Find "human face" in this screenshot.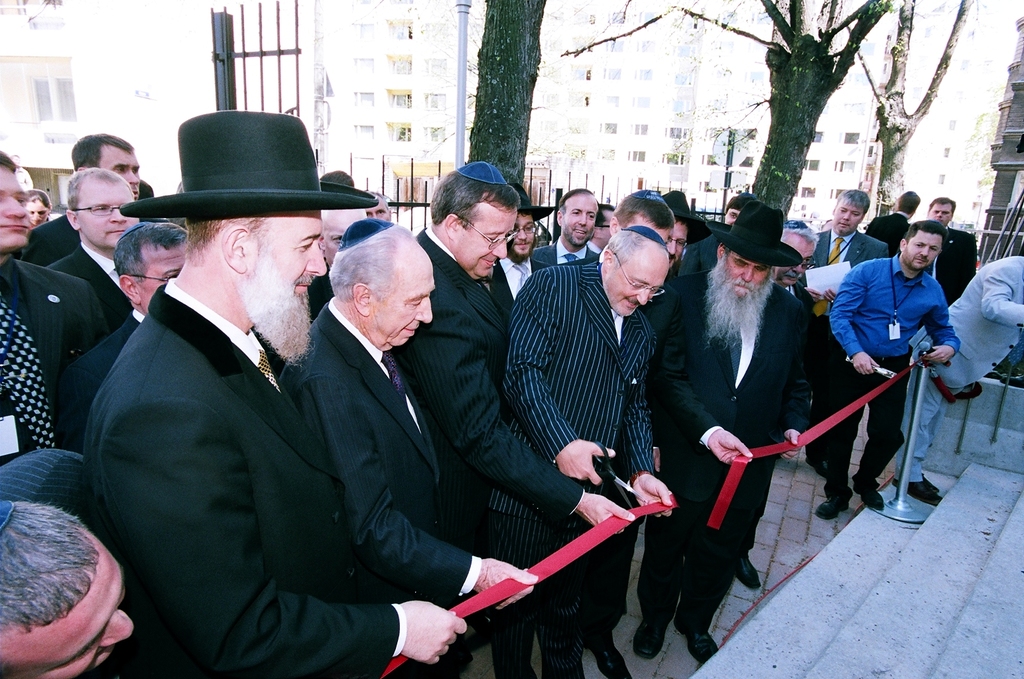
The bounding box for "human face" is <box>560,196,600,250</box>.
